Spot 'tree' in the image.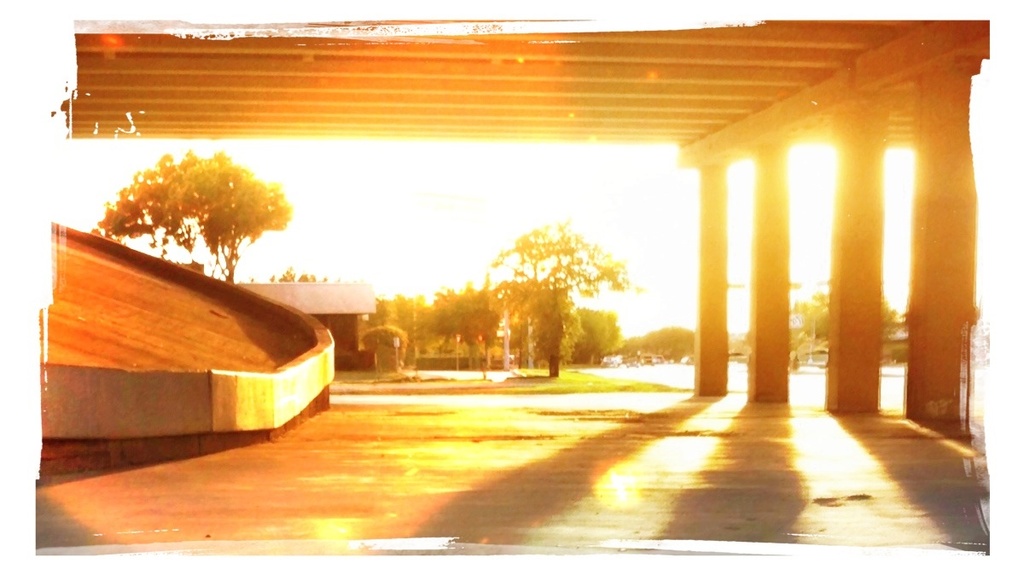
'tree' found at left=492, top=215, right=626, bottom=384.
